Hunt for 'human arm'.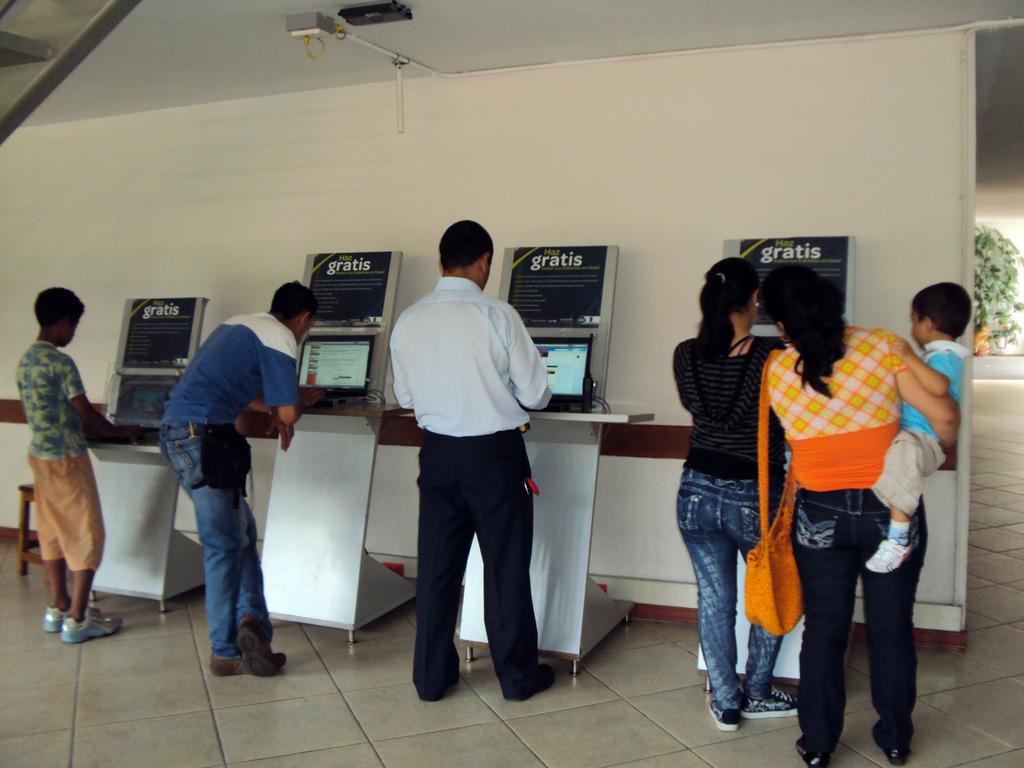
Hunted down at 884/333/959/401.
